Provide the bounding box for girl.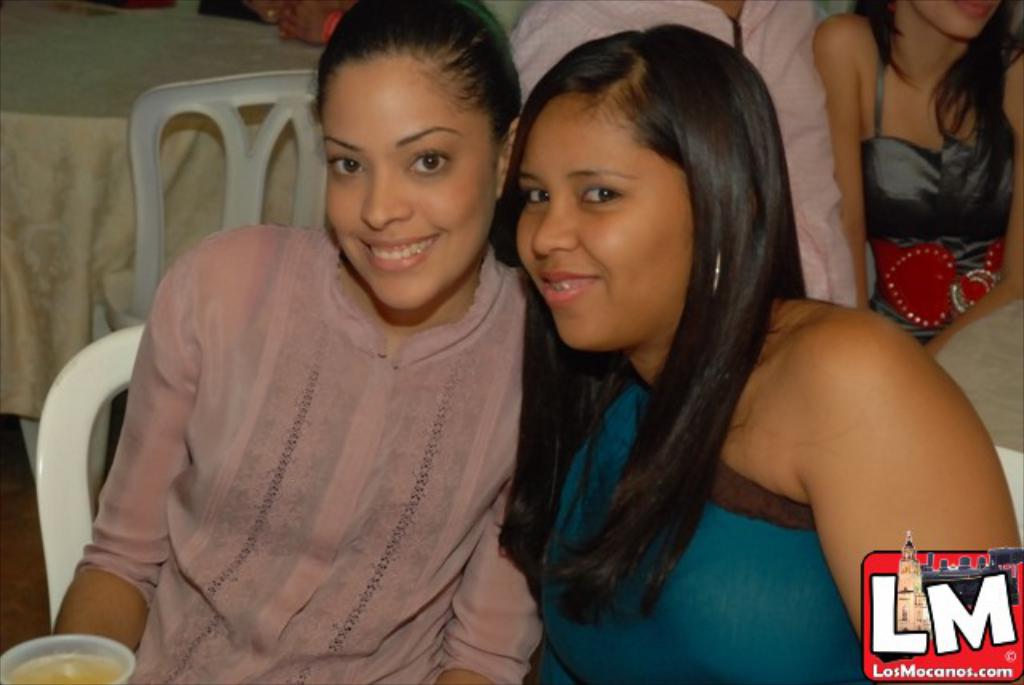
486,27,1022,683.
